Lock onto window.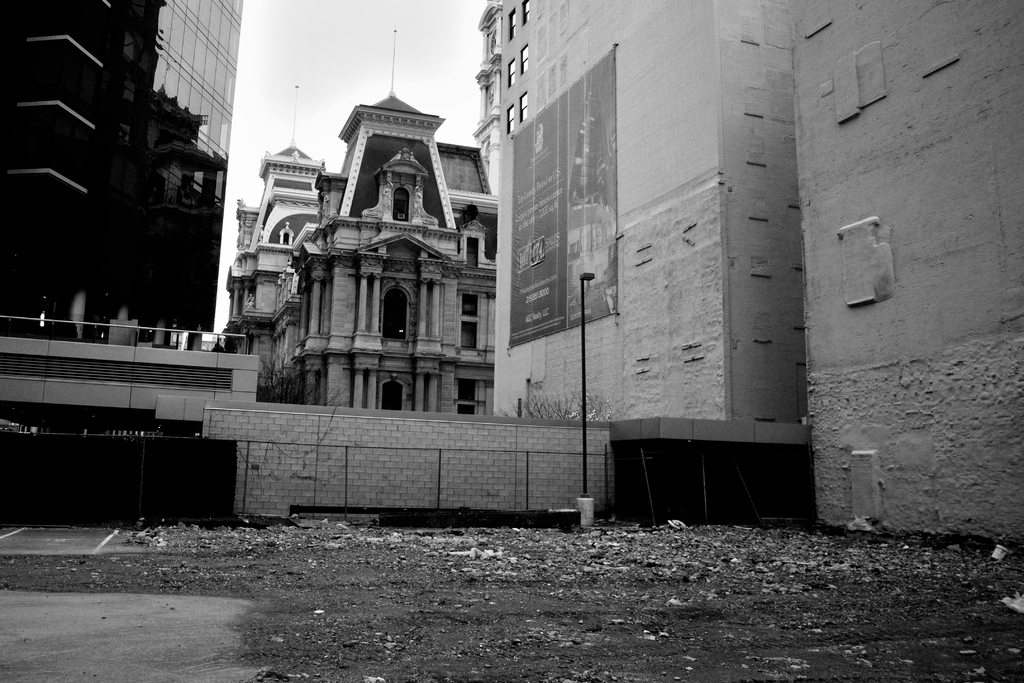
Locked: (left=514, top=90, right=527, bottom=120).
